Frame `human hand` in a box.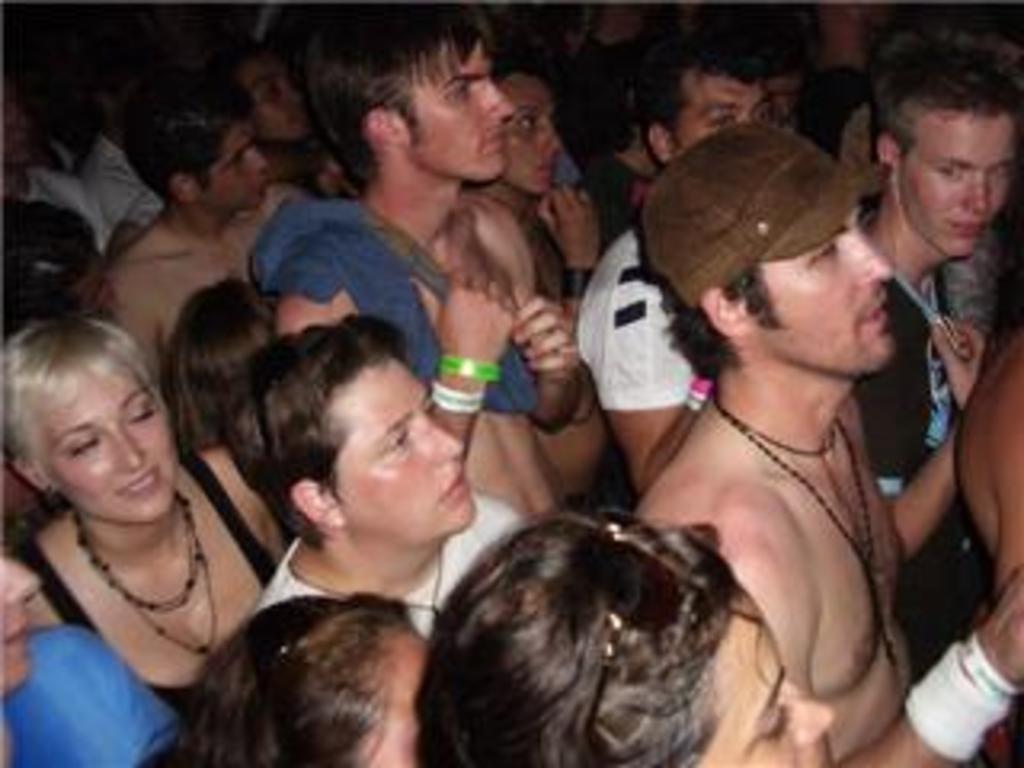
[538, 182, 605, 266].
